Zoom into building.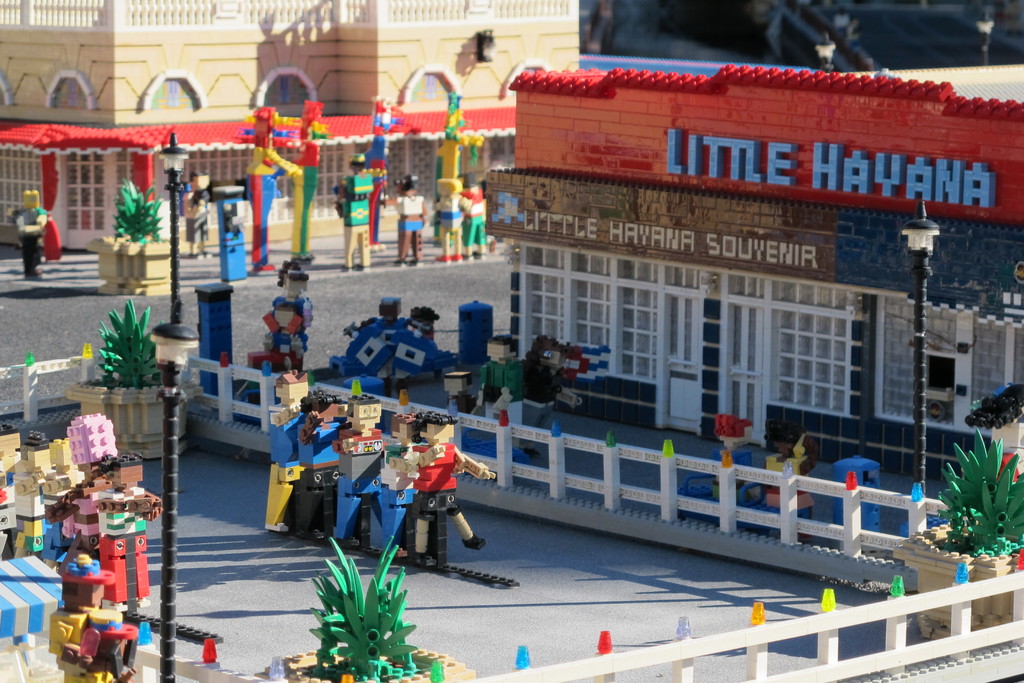
Zoom target: <region>493, 60, 1023, 438</region>.
